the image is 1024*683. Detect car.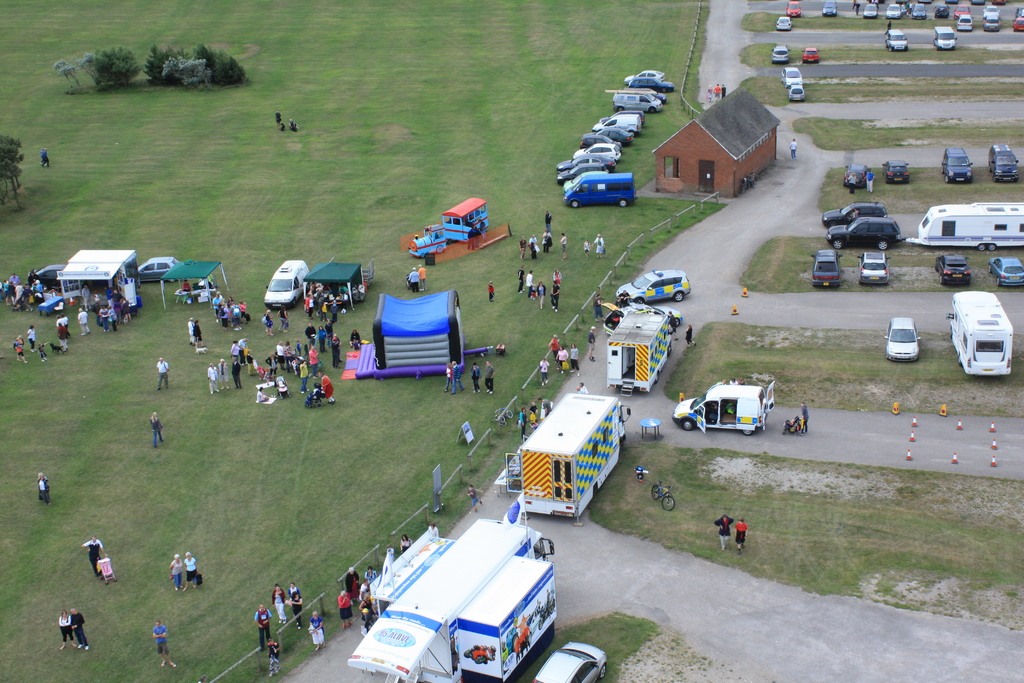
Detection: l=883, t=163, r=914, b=185.
